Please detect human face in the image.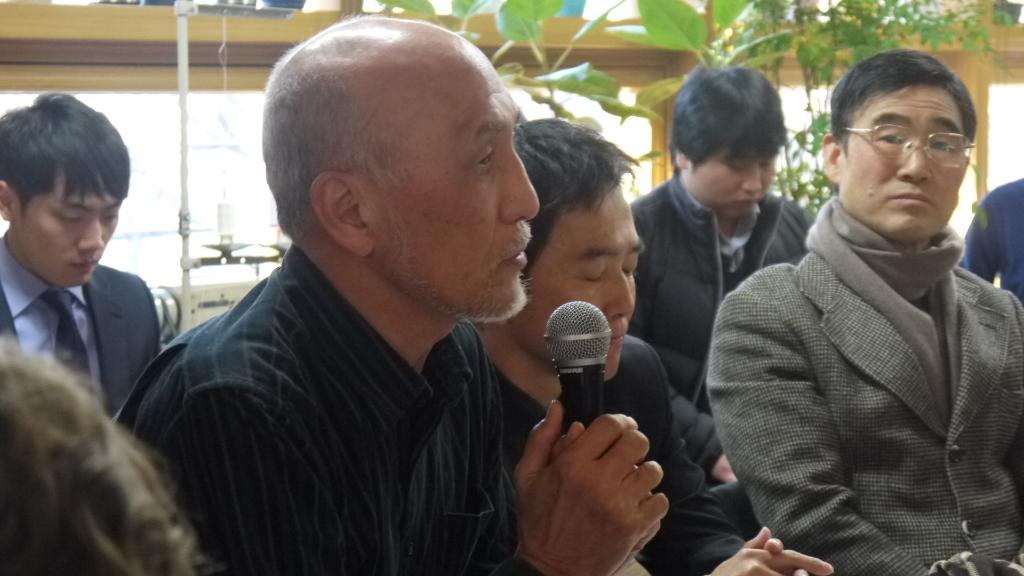
left=838, top=81, right=964, bottom=239.
